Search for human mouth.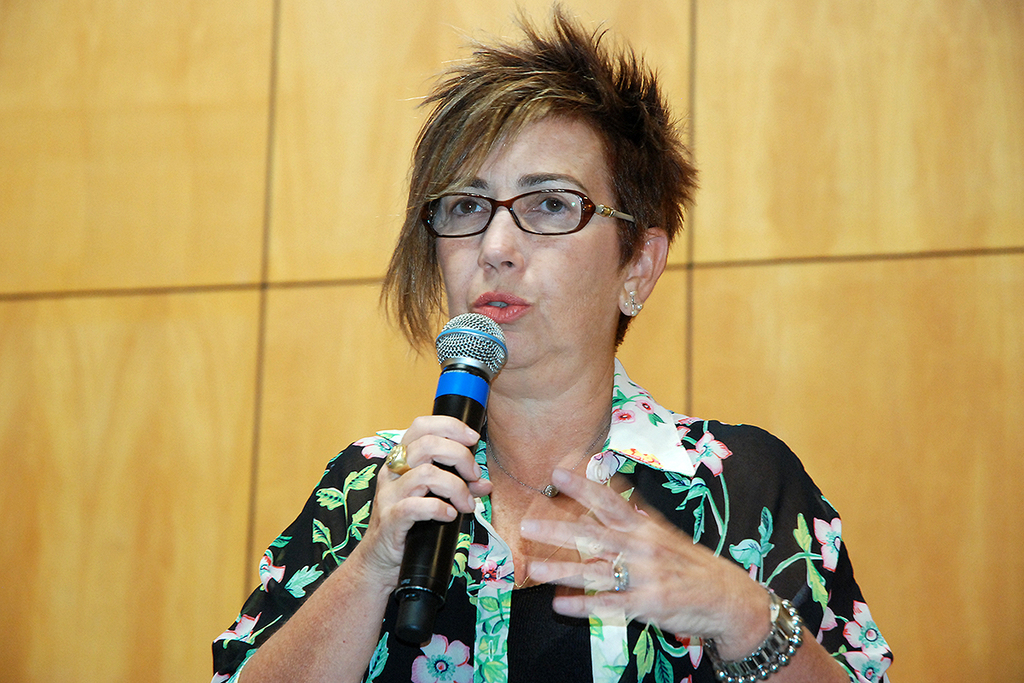
Found at locate(468, 291, 532, 322).
